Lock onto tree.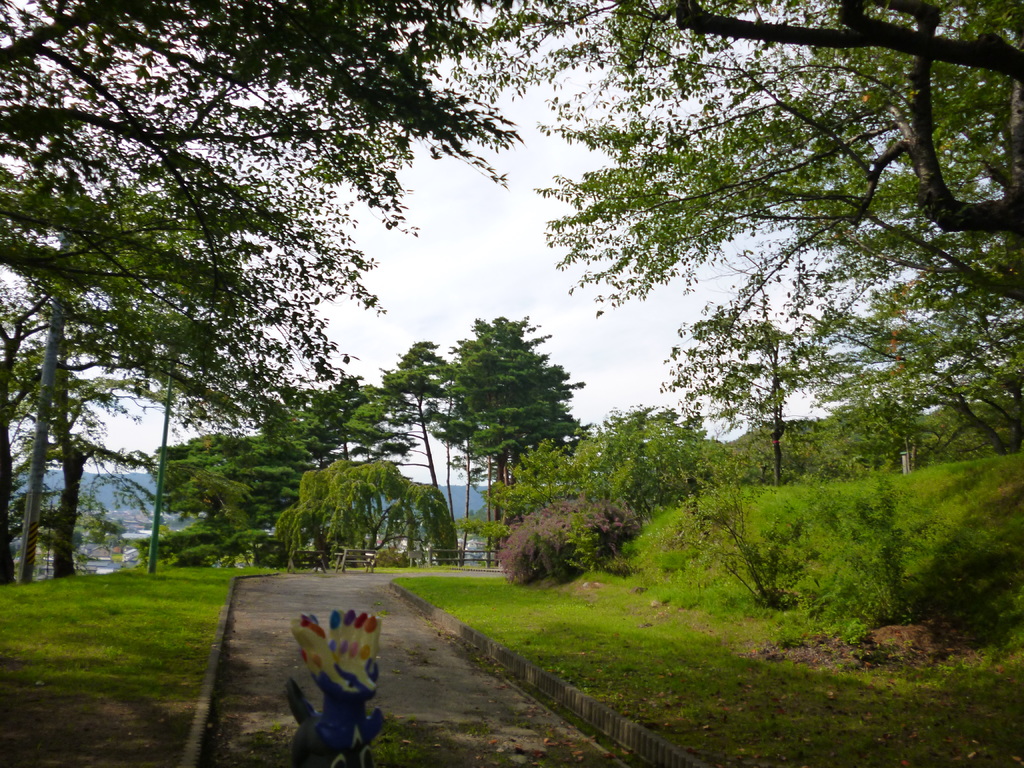
Locked: (439, 303, 578, 519).
